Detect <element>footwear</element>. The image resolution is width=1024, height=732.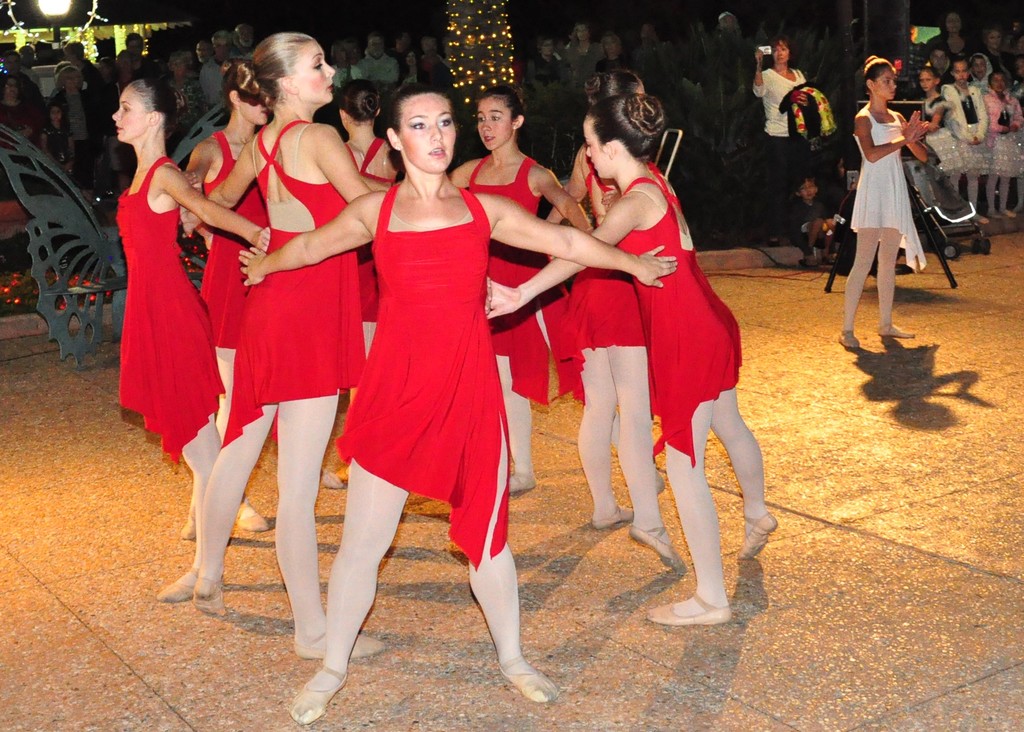
box=[839, 333, 859, 352].
